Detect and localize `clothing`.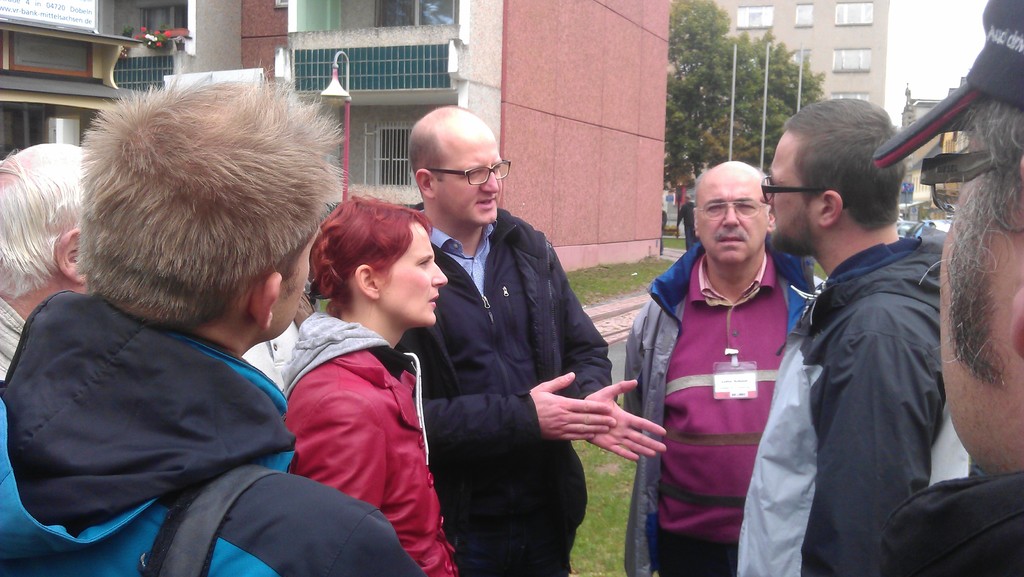
Localized at 671/201/703/254.
